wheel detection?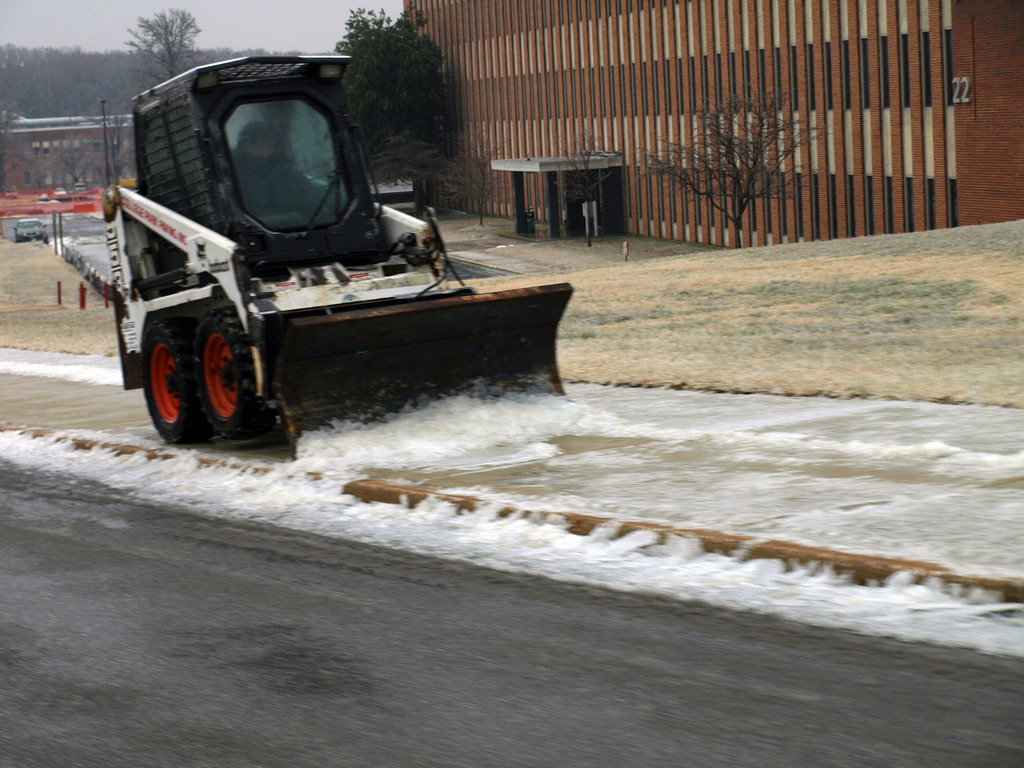
[138,315,214,446]
